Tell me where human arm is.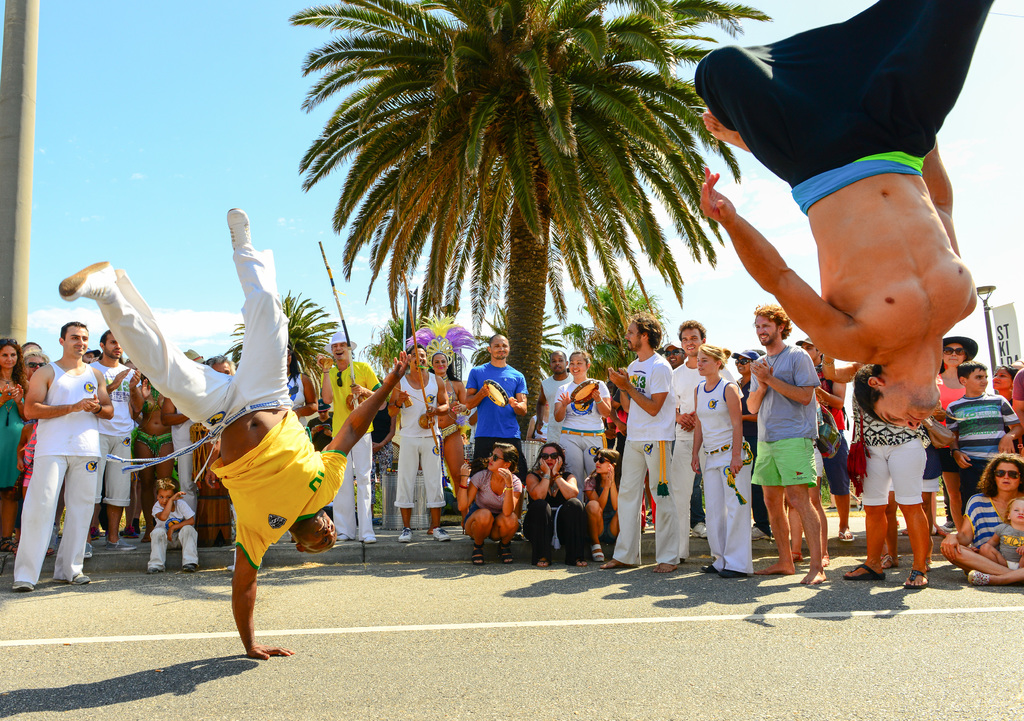
human arm is at 988,526,1007,557.
